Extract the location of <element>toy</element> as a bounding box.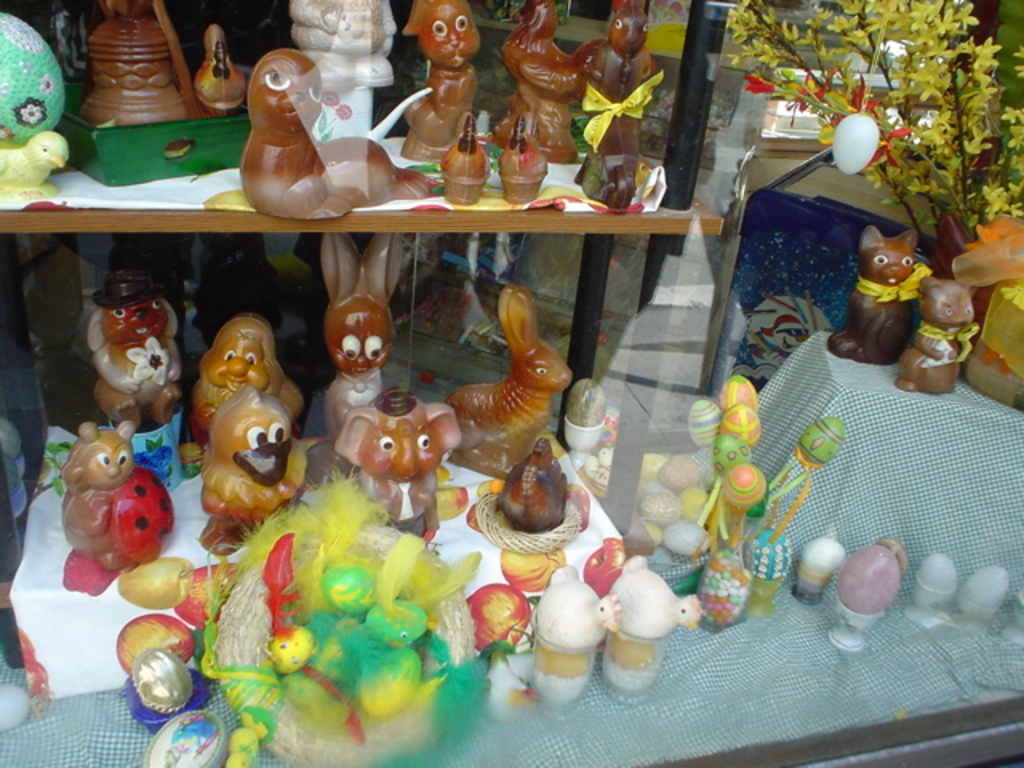
[left=501, top=0, right=584, bottom=162].
